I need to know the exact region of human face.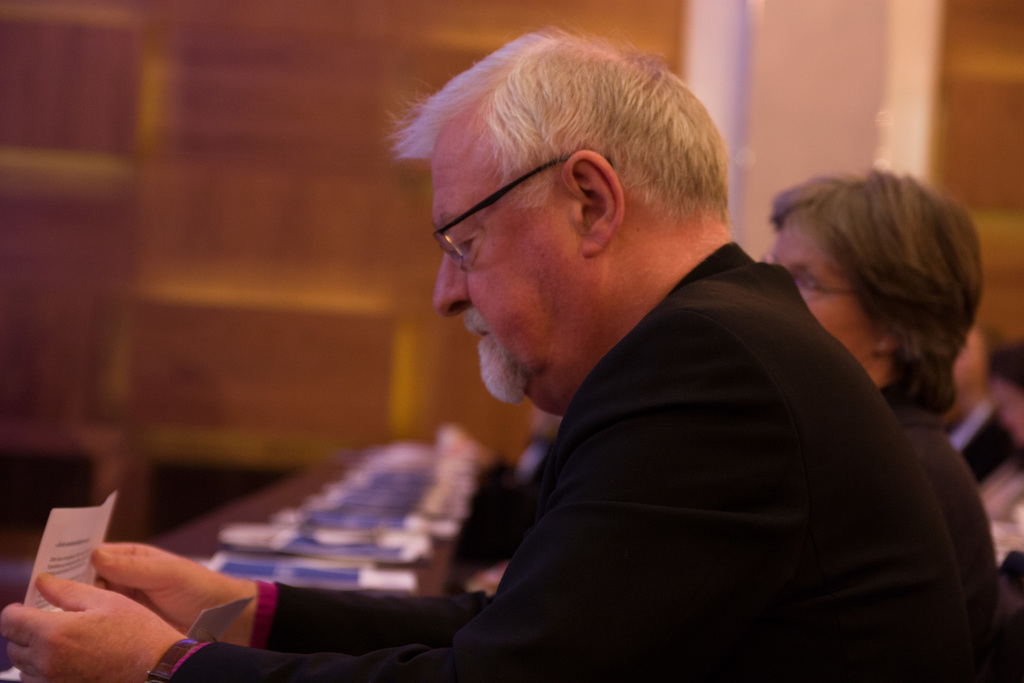
Region: 774, 210, 874, 356.
